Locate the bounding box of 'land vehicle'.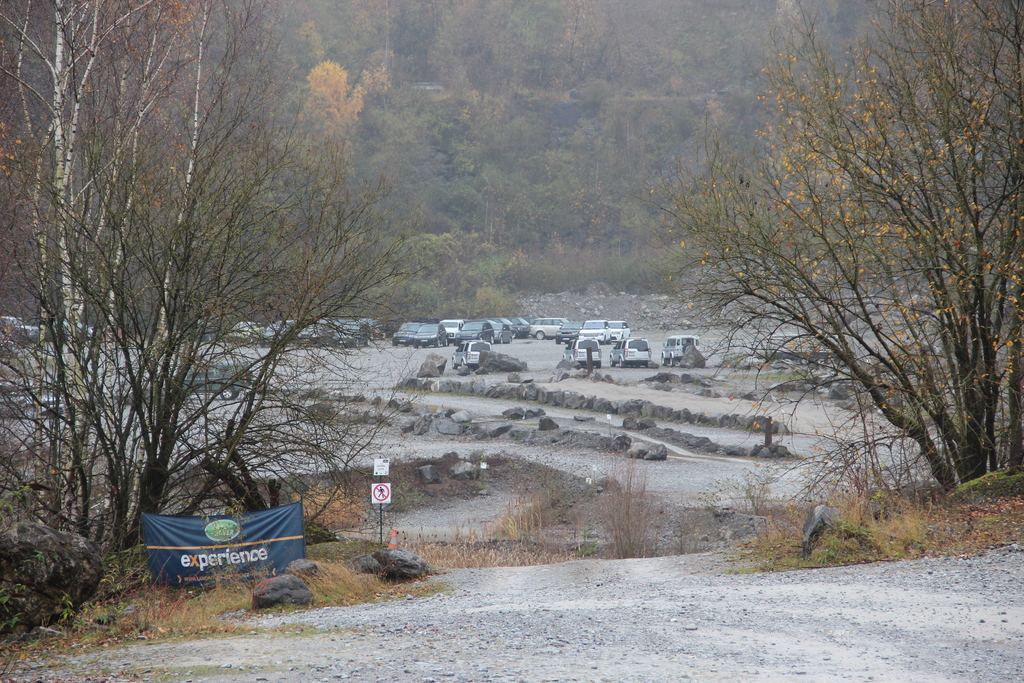
Bounding box: 221 323 266 345.
